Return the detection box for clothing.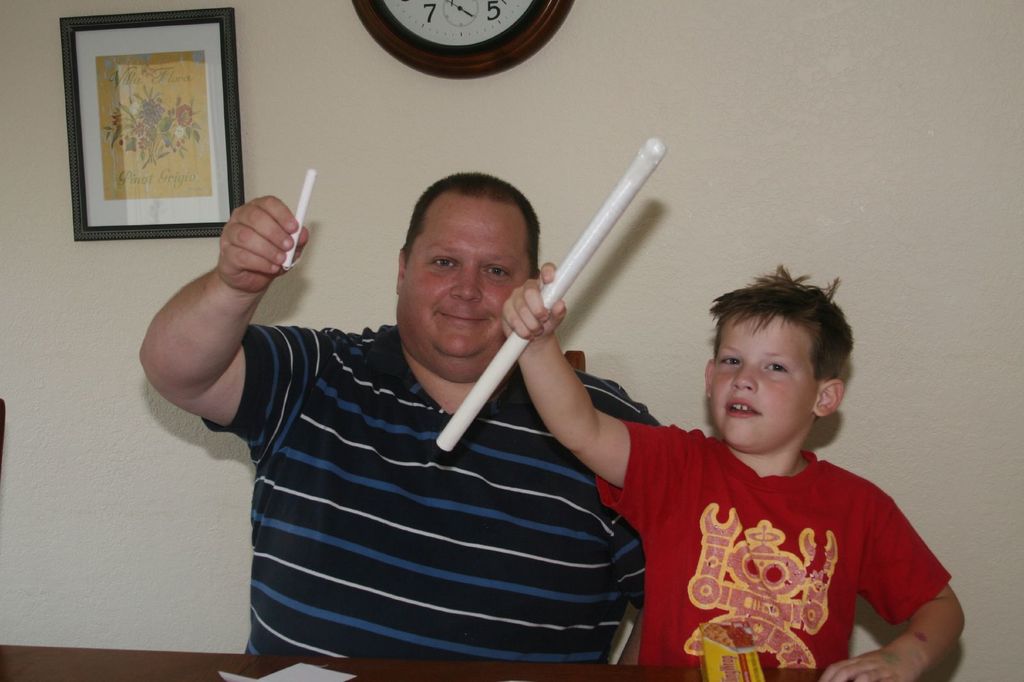
<bbox>588, 412, 952, 673</bbox>.
